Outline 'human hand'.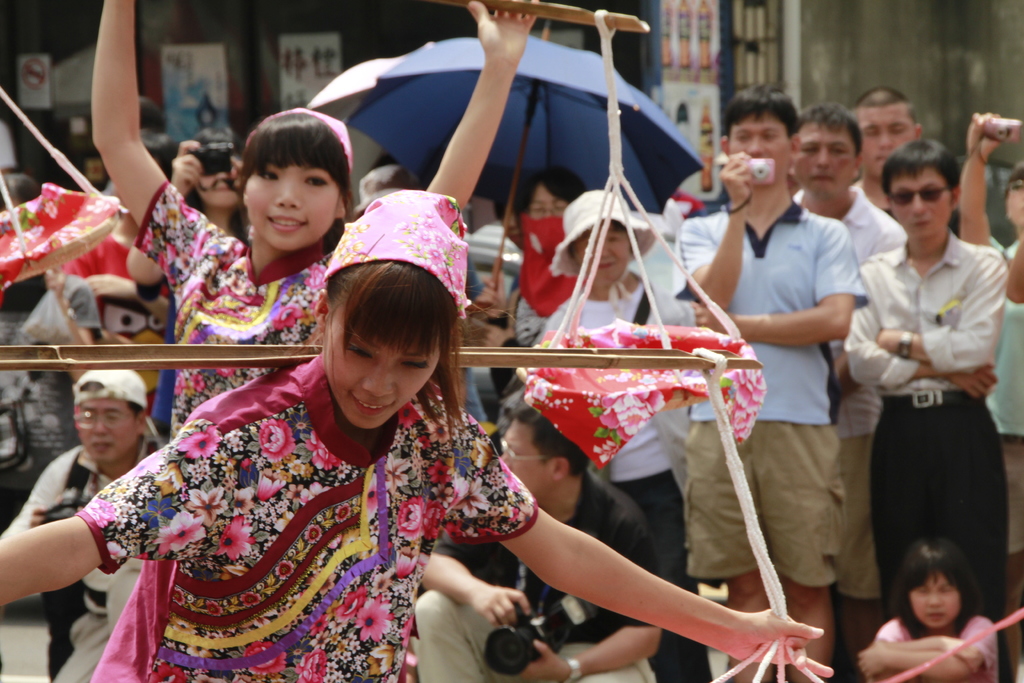
Outline: select_region(856, 645, 888, 678).
